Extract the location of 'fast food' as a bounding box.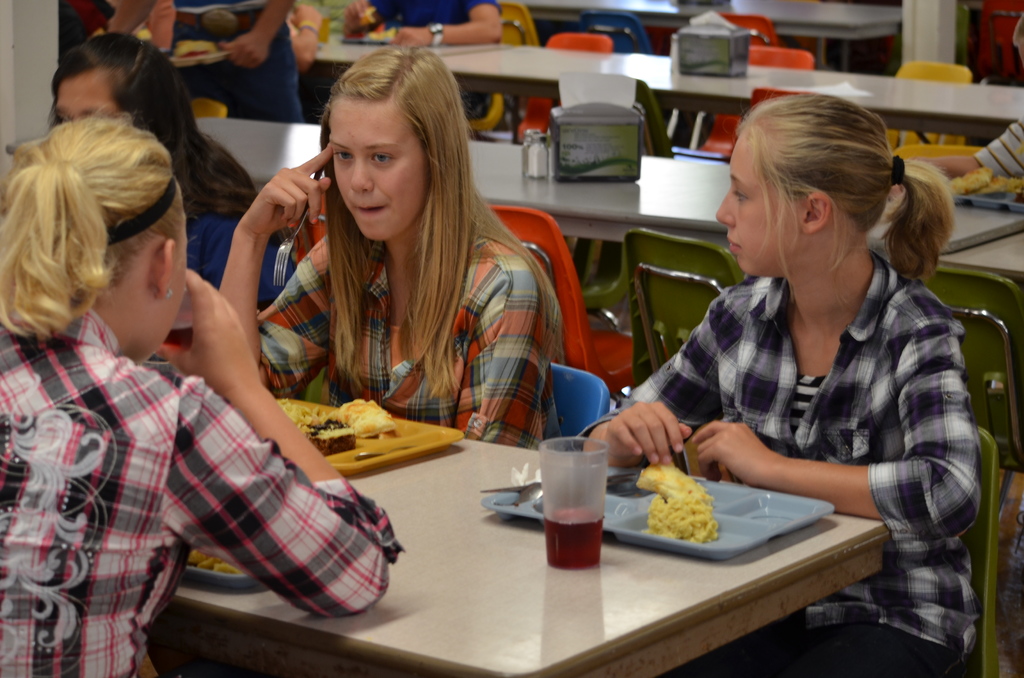
<region>296, 419, 365, 466</region>.
